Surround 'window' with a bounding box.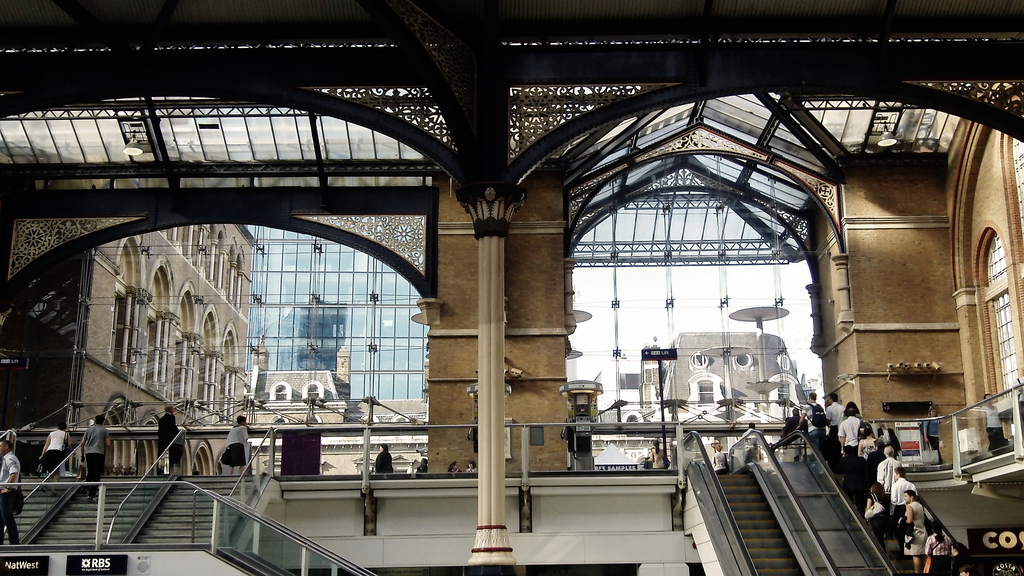
box=[194, 361, 210, 406].
